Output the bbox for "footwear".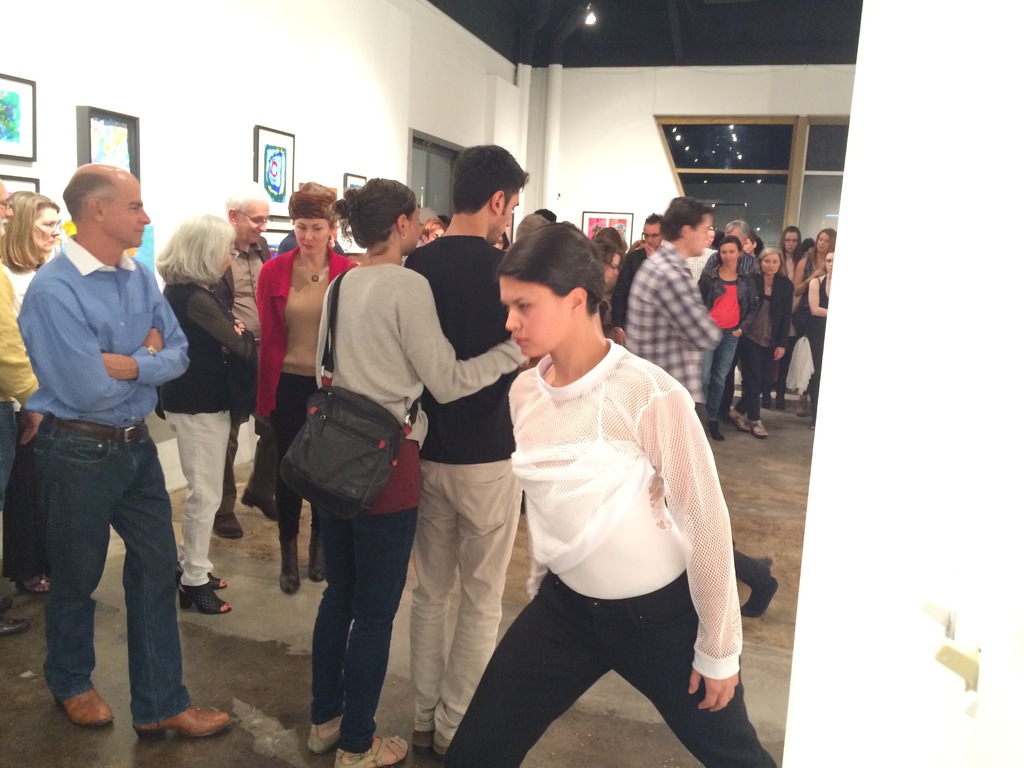
[left=335, top=737, right=402, bottom=767].
